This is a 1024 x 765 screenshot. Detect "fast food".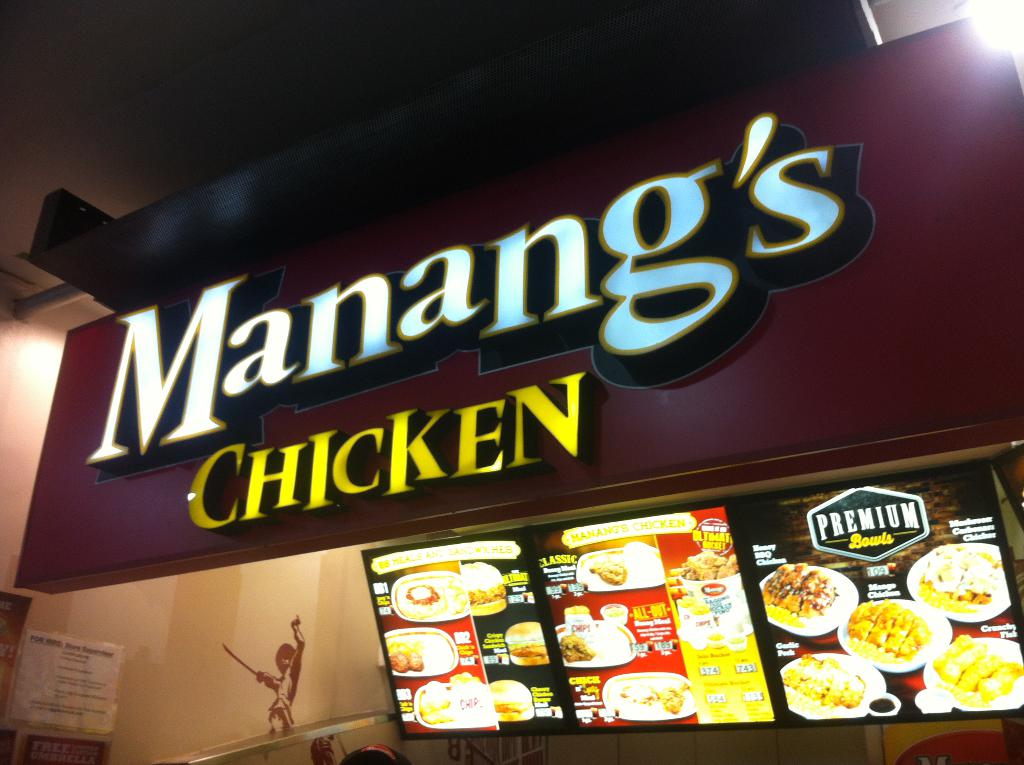
pyautogui.locateOnScreen(965, 657, 995, 693).
